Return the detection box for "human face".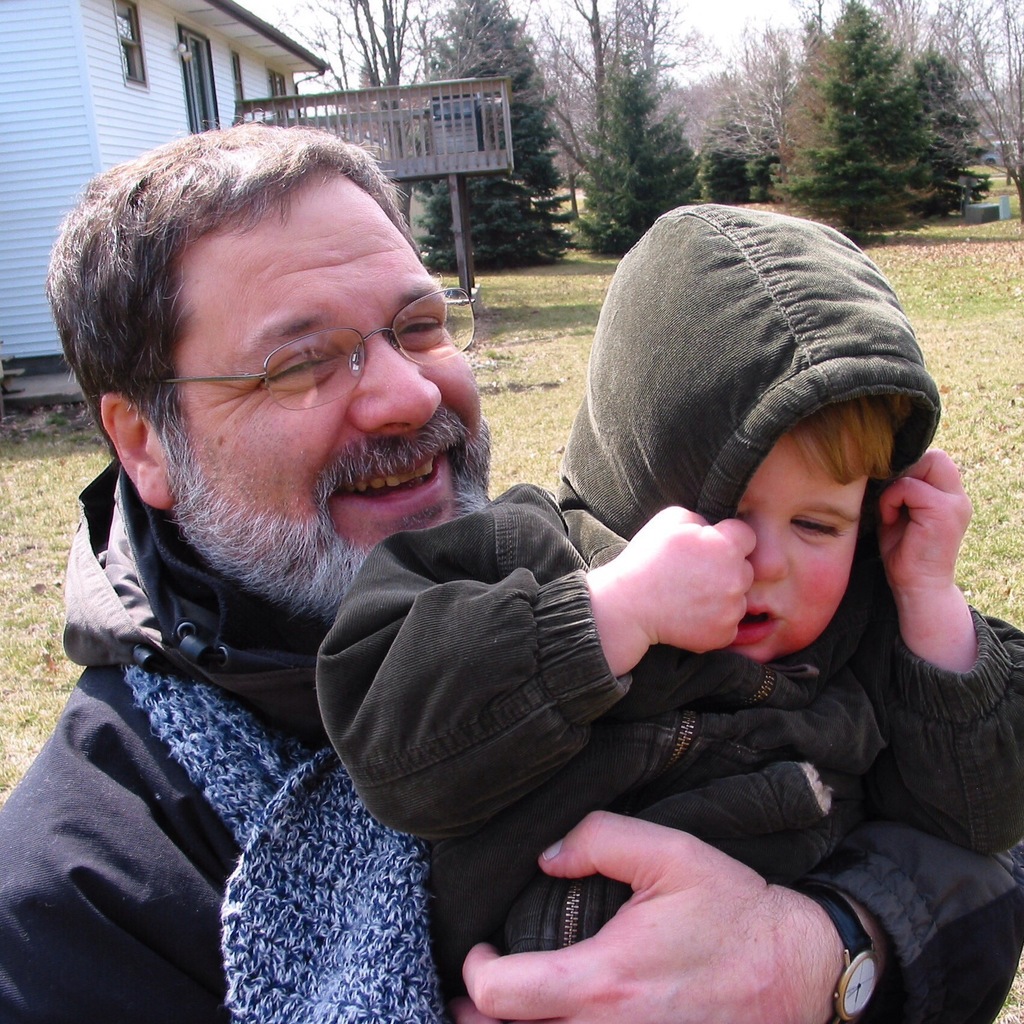
box=[163, 156, 494, 623].
